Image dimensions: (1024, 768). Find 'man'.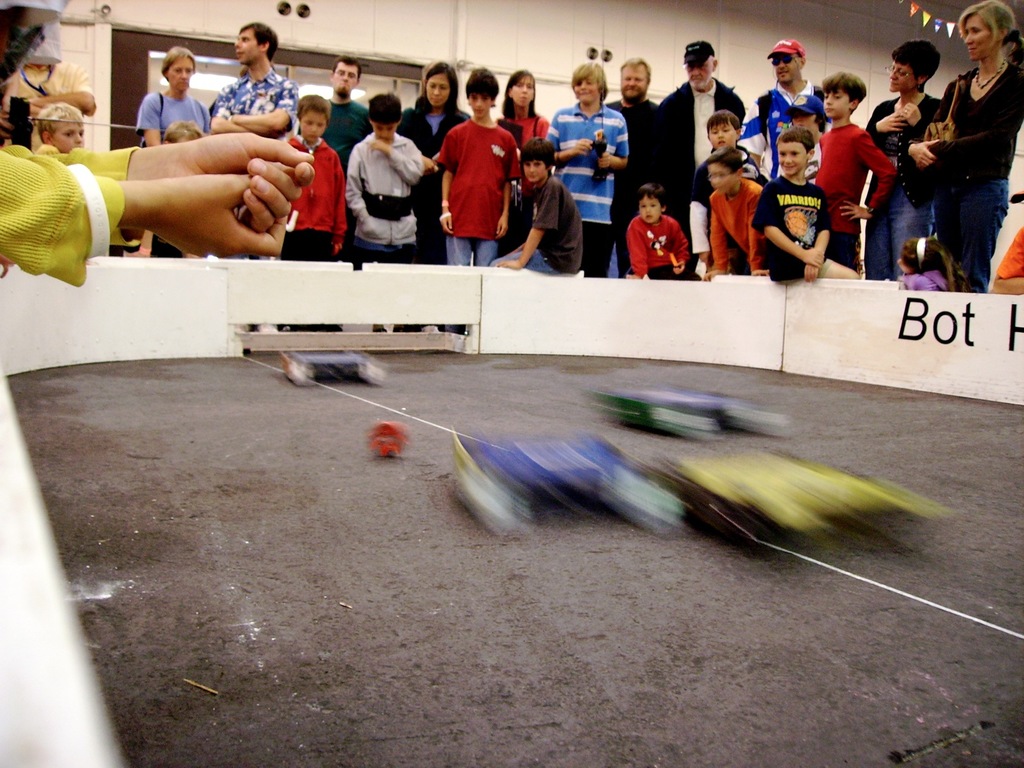
{"left": 489, "top": 132, "right": 591, "bottom": 280}.
